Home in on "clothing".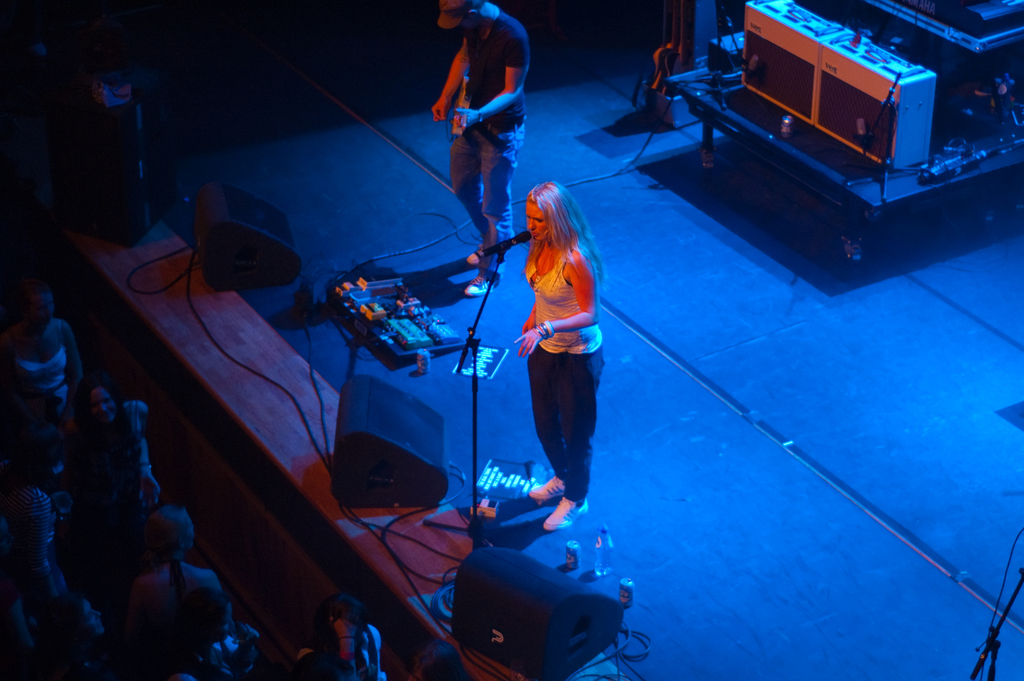
Homed in at [528,248,602,503].
